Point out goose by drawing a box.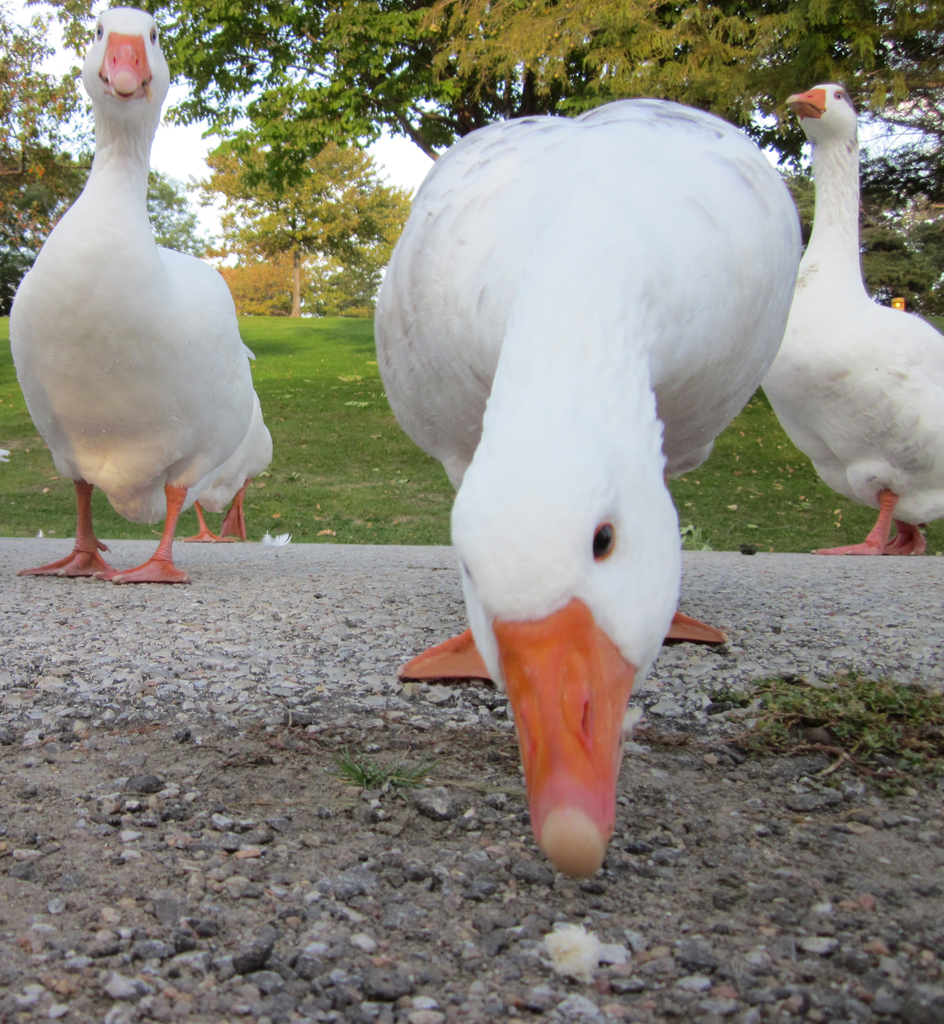
rect(6, 1, 259, 589).
